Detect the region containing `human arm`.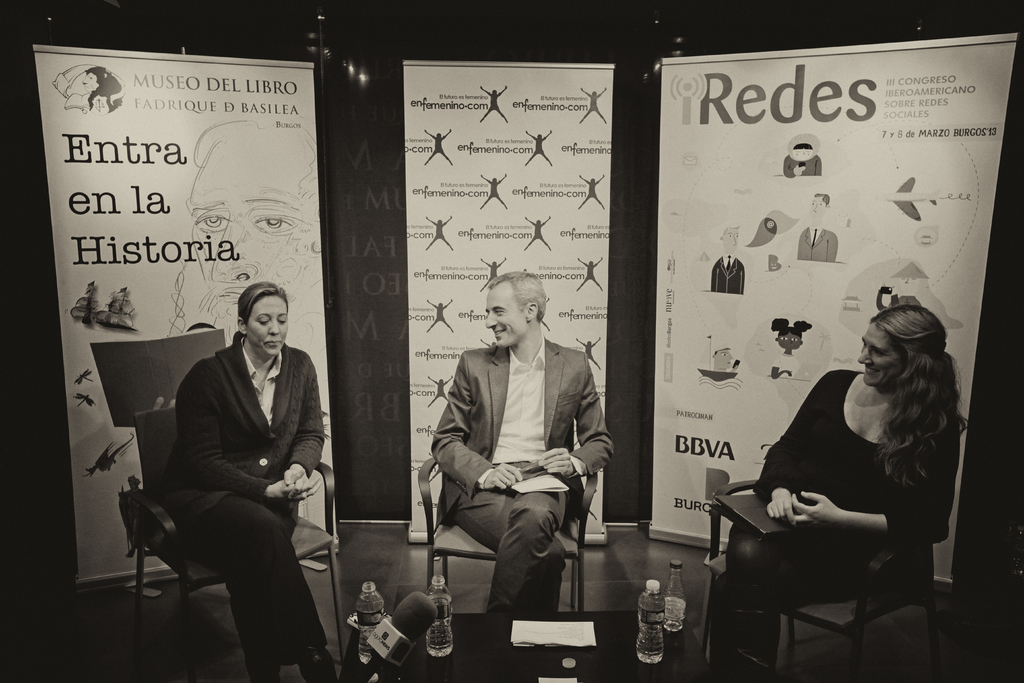
locate(427, 353, 518, 486).
